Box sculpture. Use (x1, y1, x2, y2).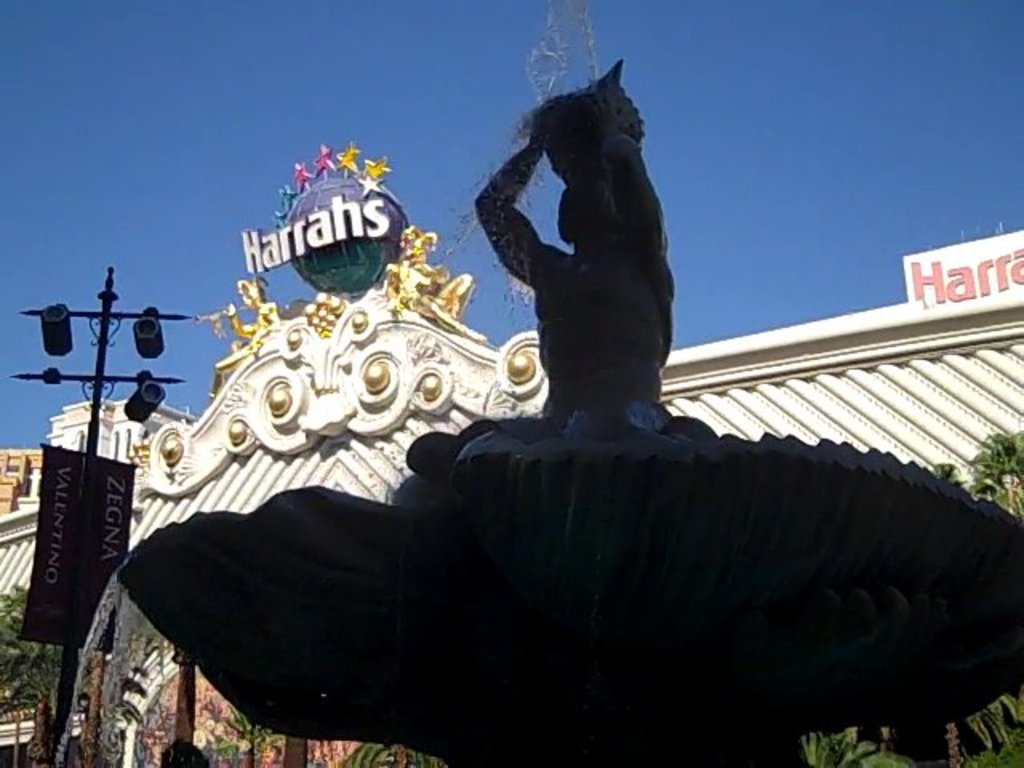
(96, 61, 1022, 766).
